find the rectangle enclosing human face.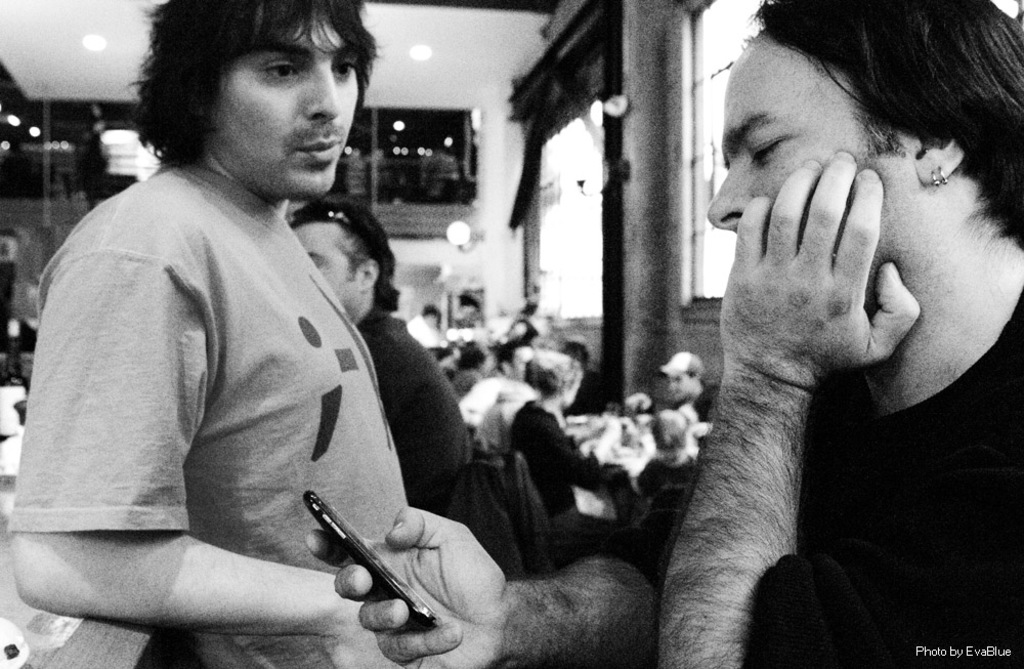
rect(295, 225, 352, 318).
